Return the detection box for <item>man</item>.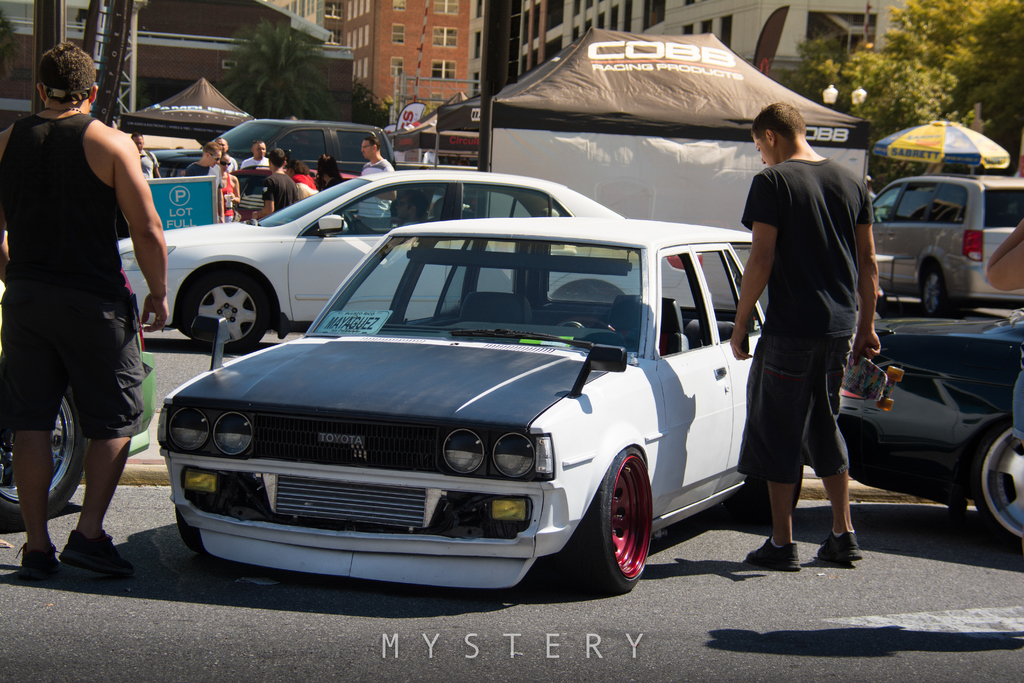
bbox=(237, 140, 270, 167).
